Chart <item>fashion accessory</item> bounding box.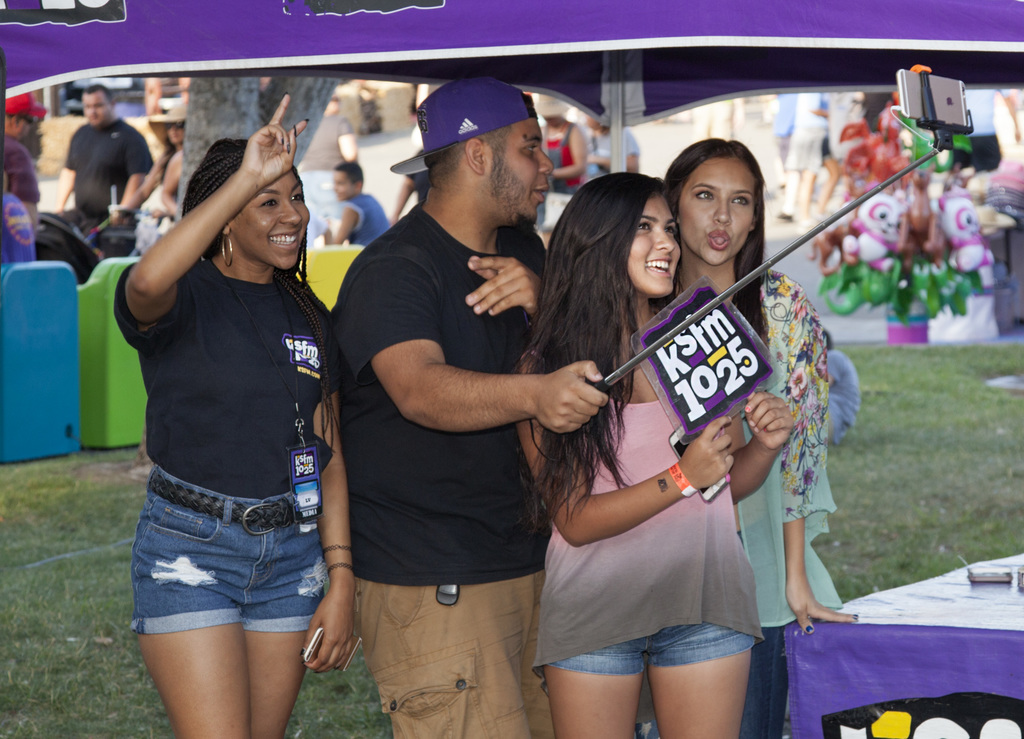
Charted: x1=321, y1=543, x2=353, y2=552.
